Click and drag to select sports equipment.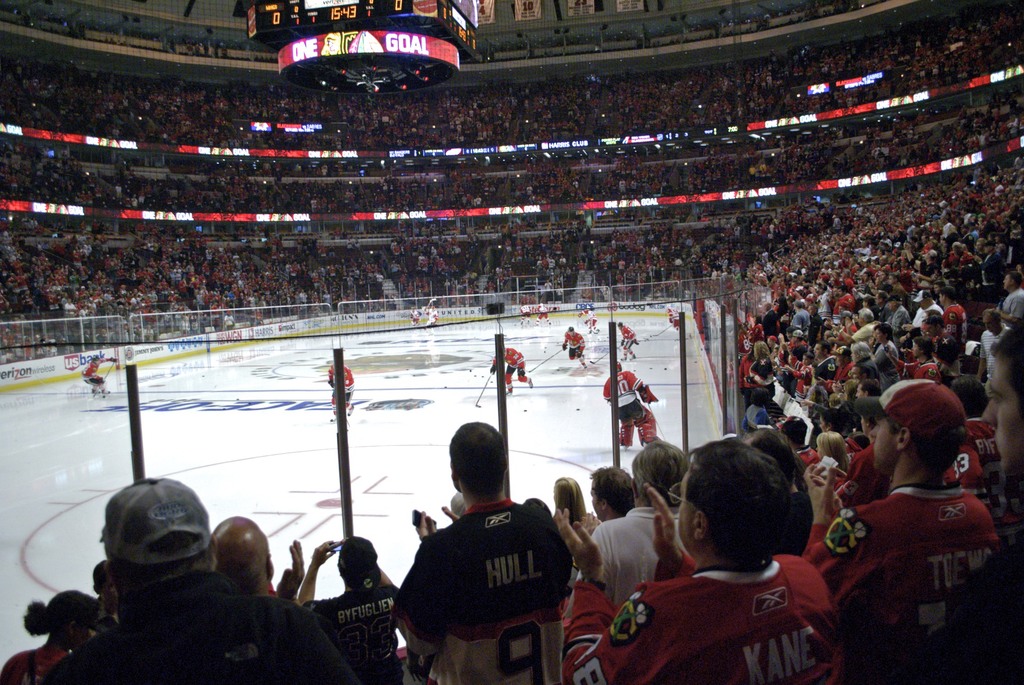
Selection: x1=645, y1=321, x2=675, y2=338.
